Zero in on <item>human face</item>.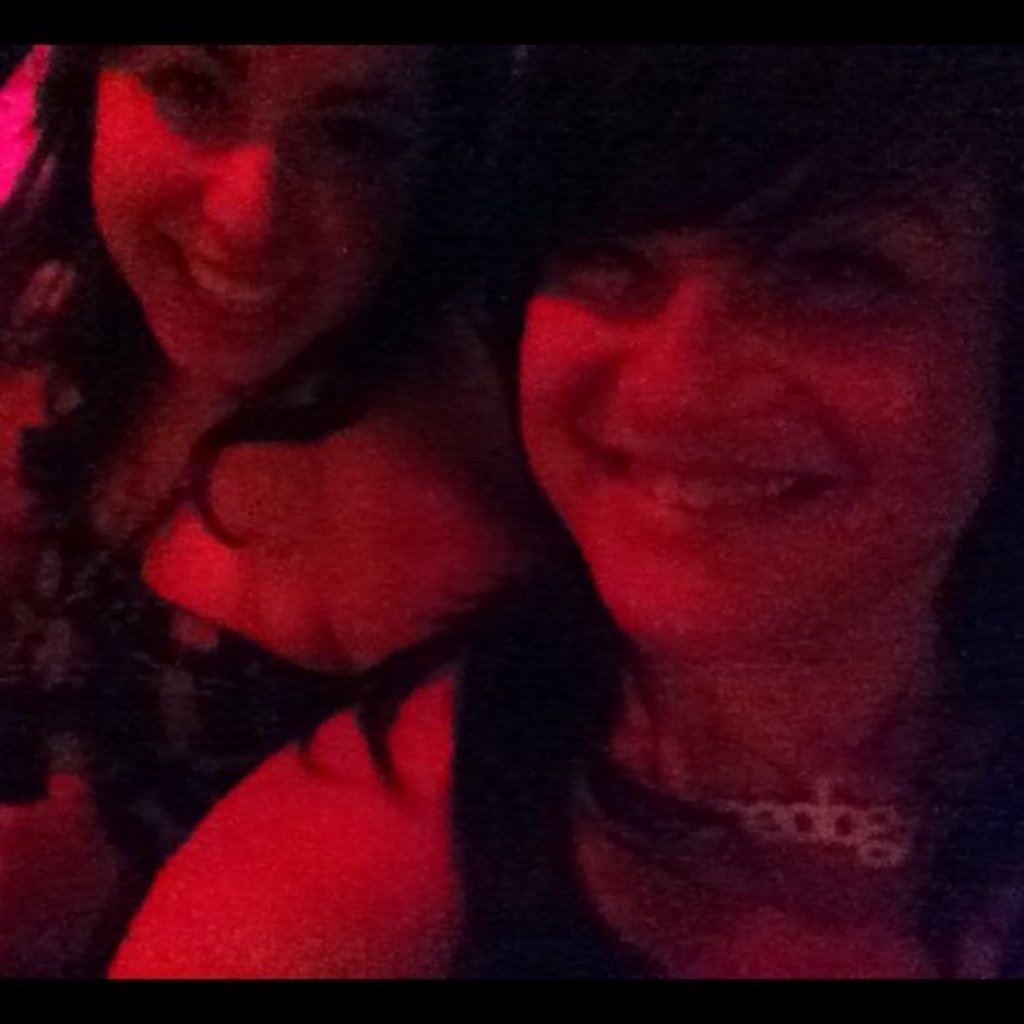
Zeroed in: <region>99, 52, 412, 381</region>.
